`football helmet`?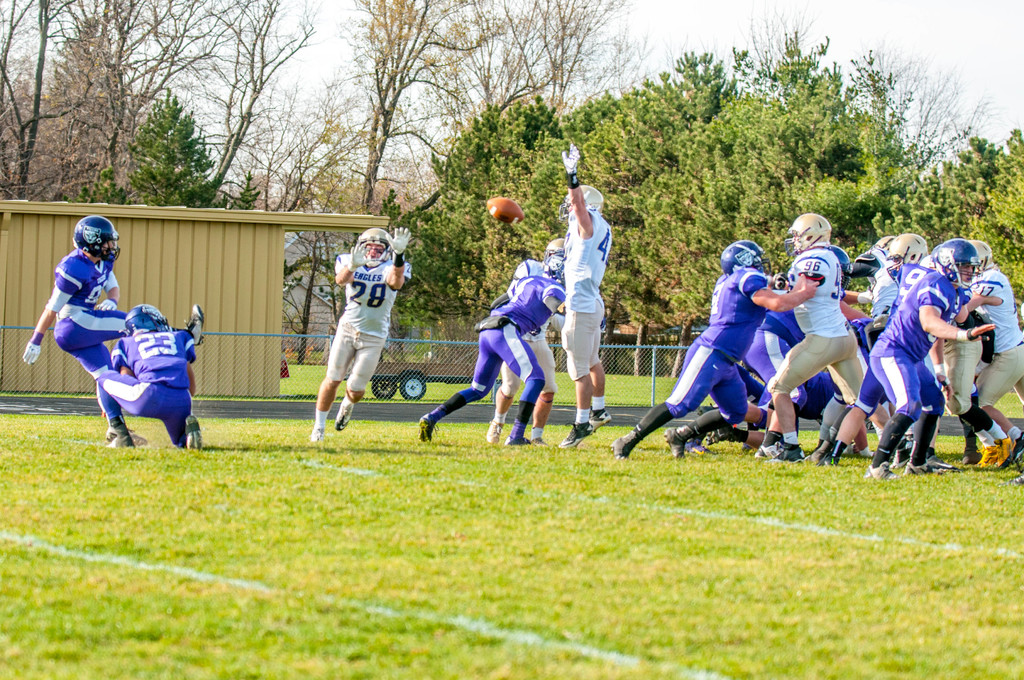
x1=781, y1=211, x2=831, y2=253
